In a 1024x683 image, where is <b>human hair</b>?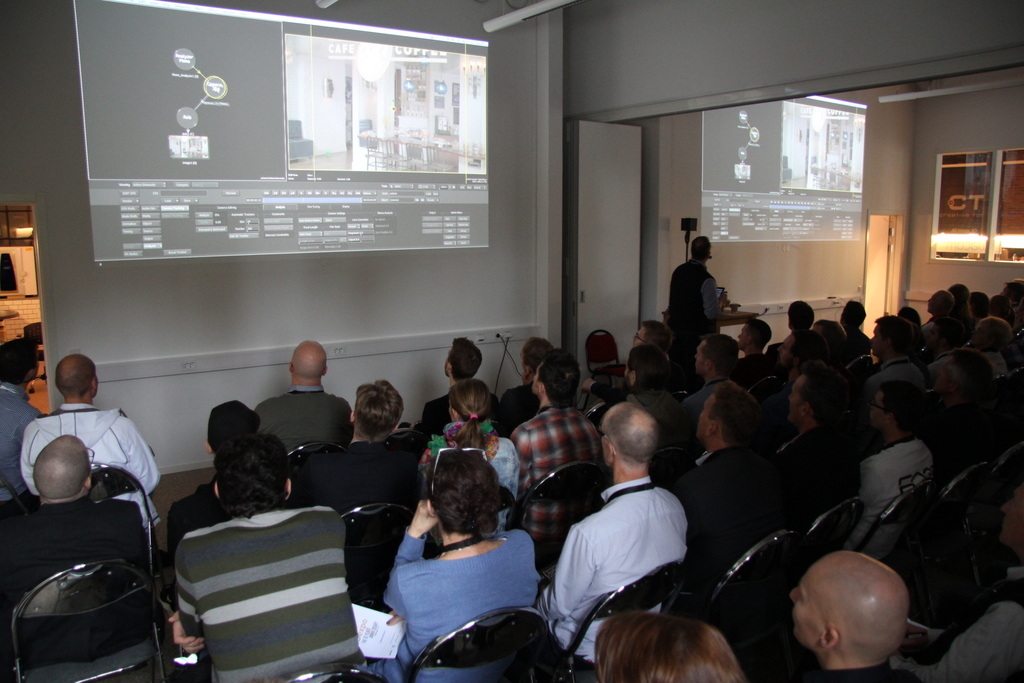
Rect(217, 429, 293, 516).
